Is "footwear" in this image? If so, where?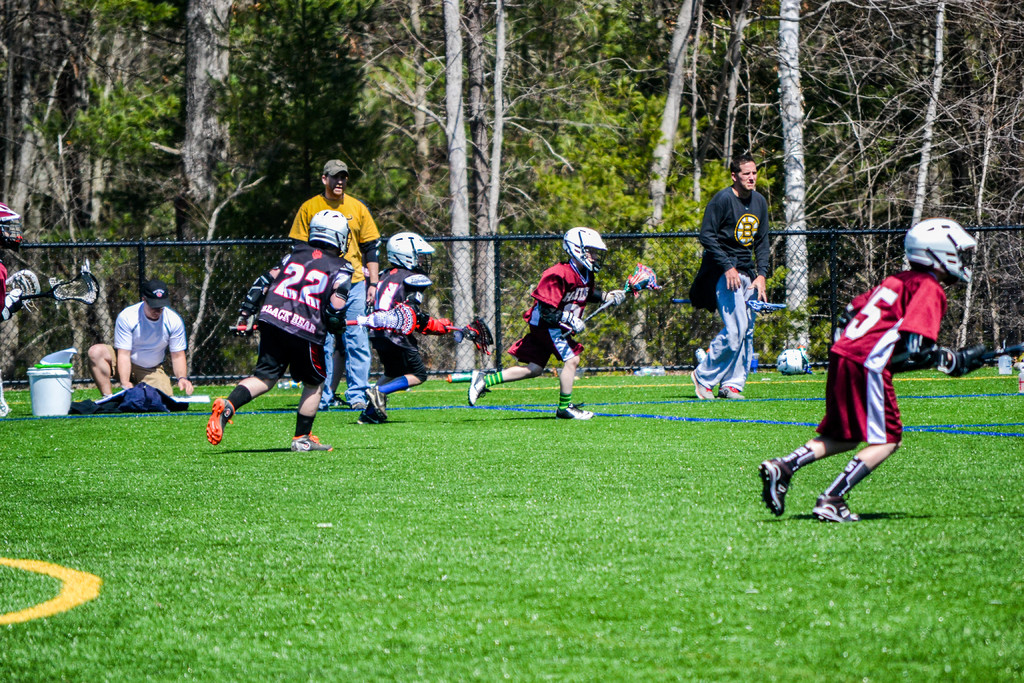
Yes, at box=[291, 437, 328, 452].
